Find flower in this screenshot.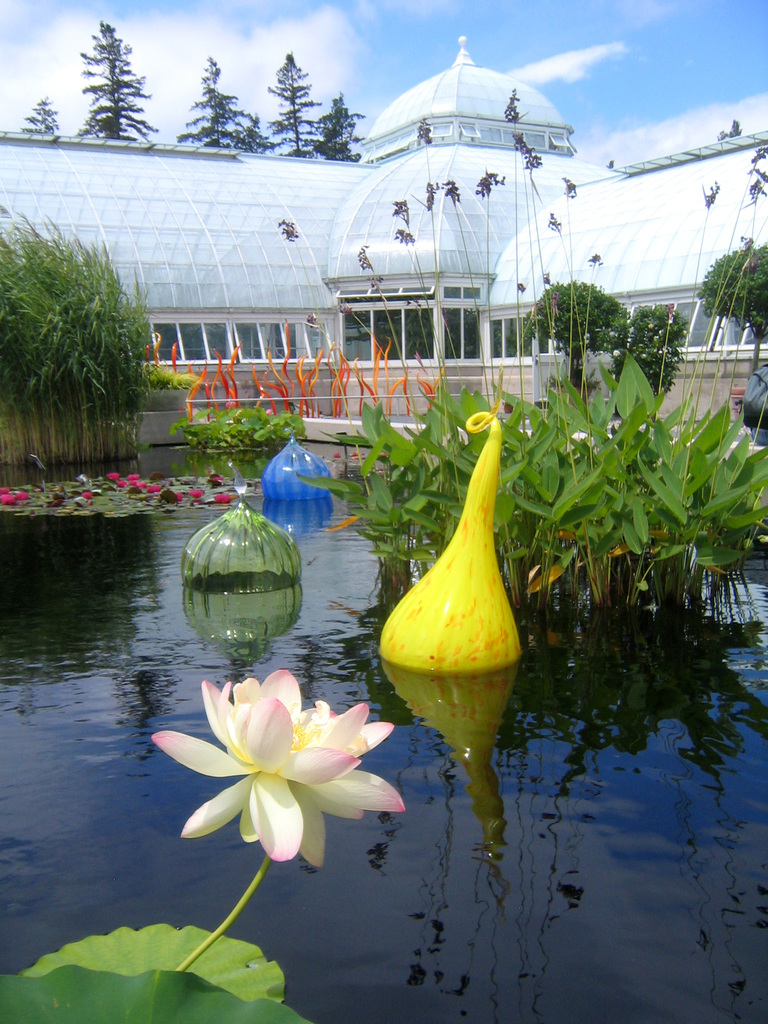
The bounding box for flower is BBox(126, 479, 140, 483).
